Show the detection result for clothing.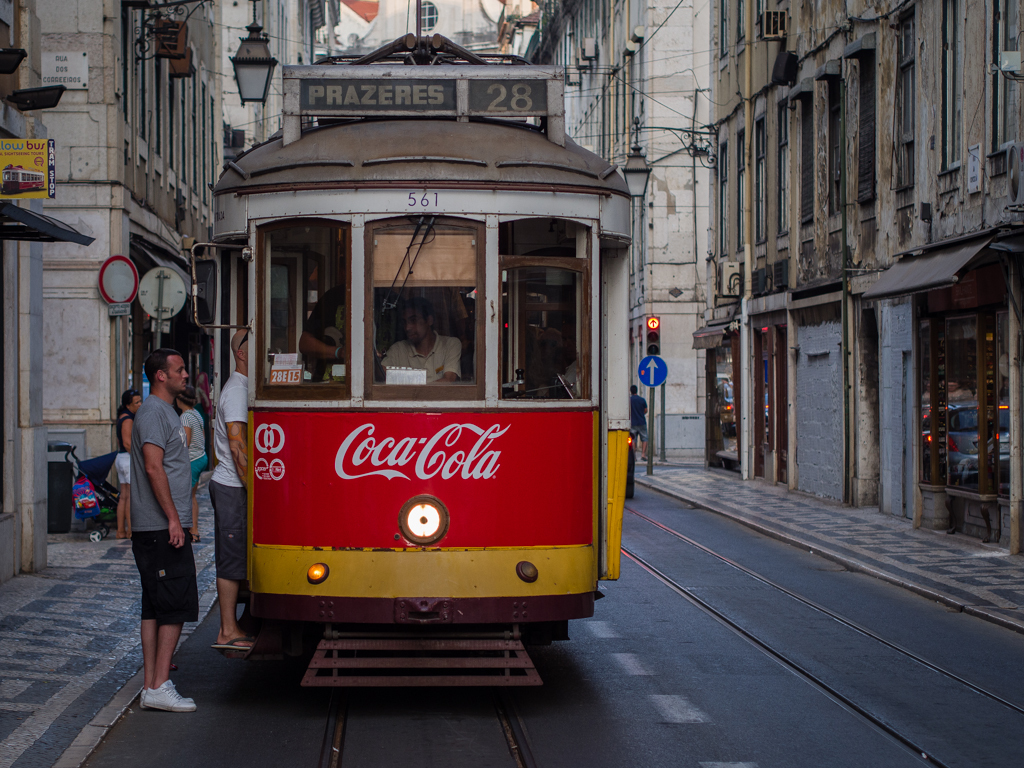
{"x1": 305, "y1": 279, "x2": 349, "y2": 376}.
